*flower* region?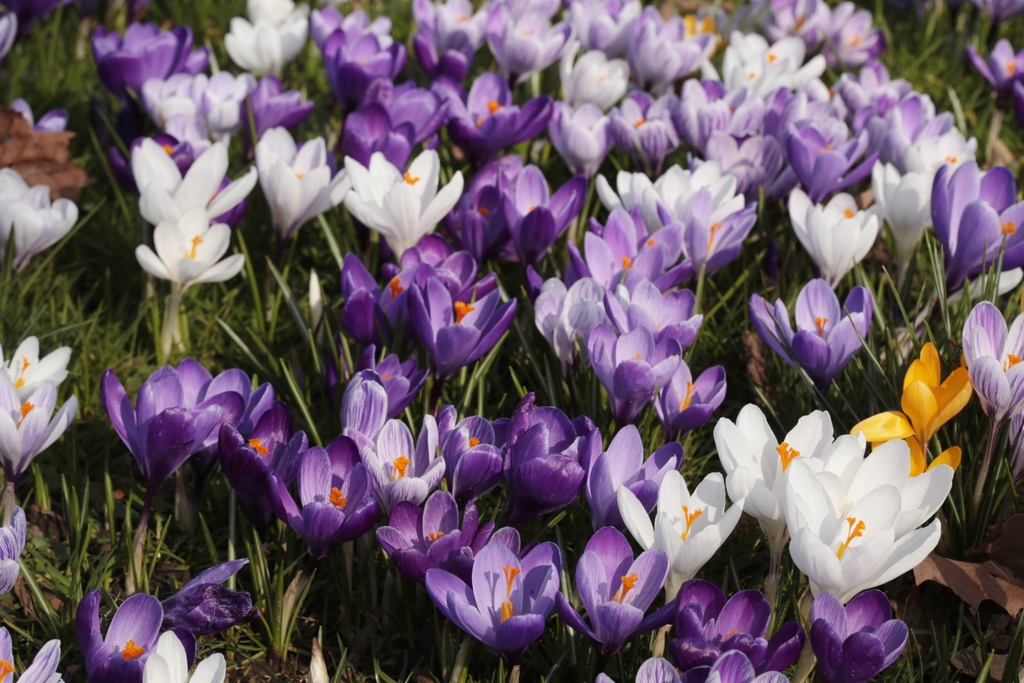
region(344, 145, 459, 253)
